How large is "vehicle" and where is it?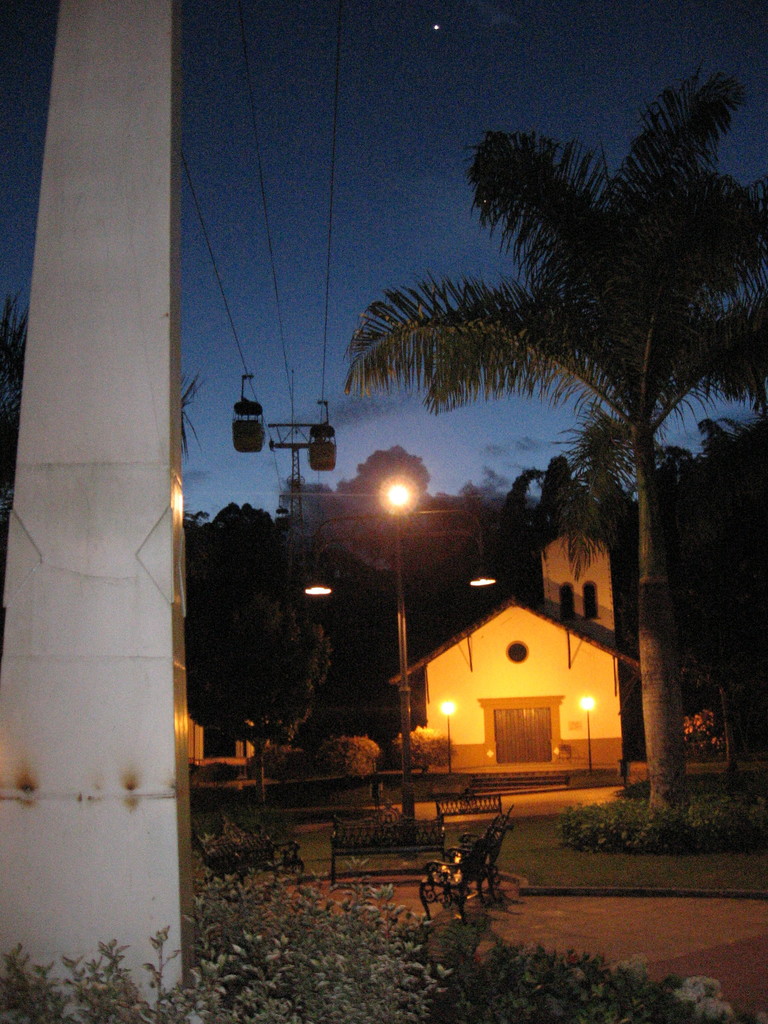
Bounding box: pyautogui.locateOnScreen(307, 400, 340, 469).
